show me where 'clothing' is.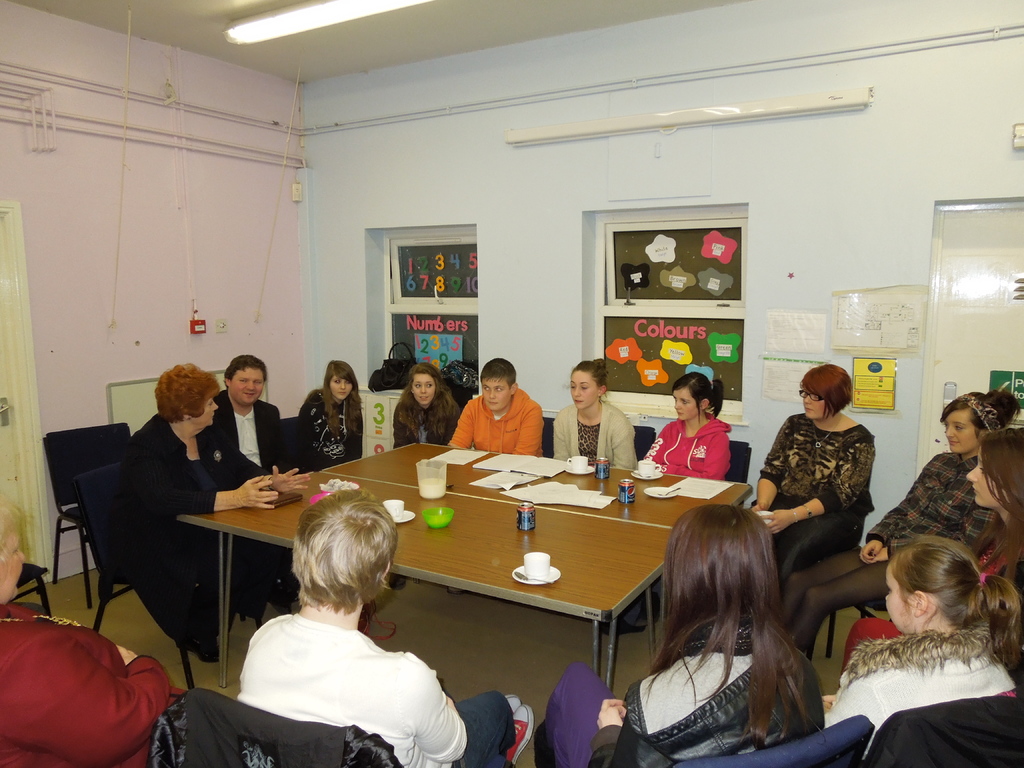
'clothing' is at [left=751, top=410, right=878, bottom=588].
